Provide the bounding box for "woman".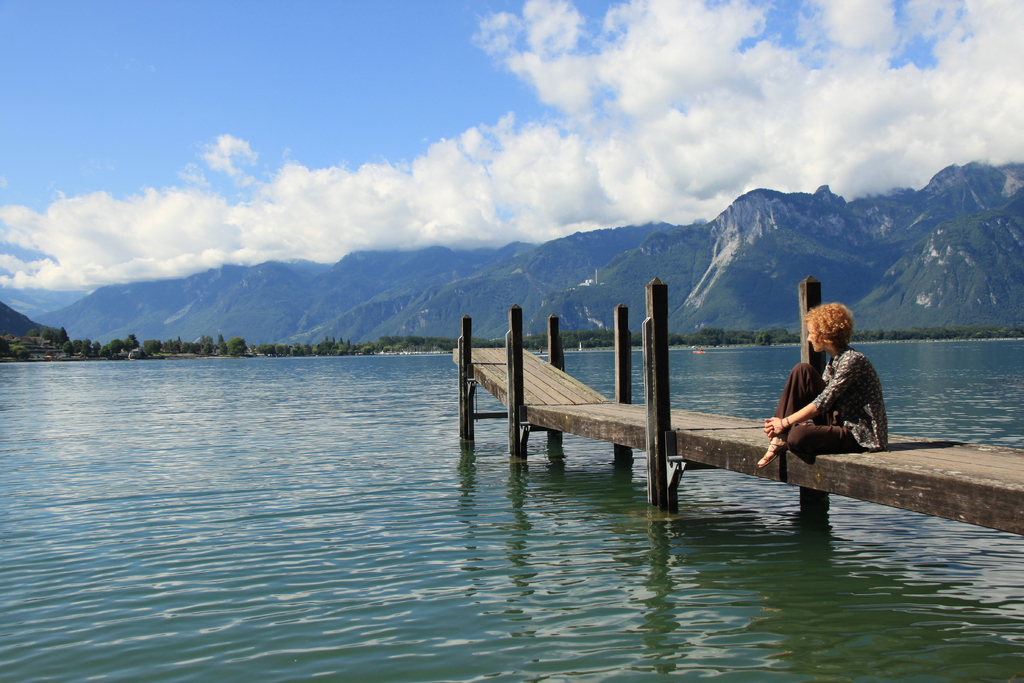
bbox(760, 301, 886, 473).
